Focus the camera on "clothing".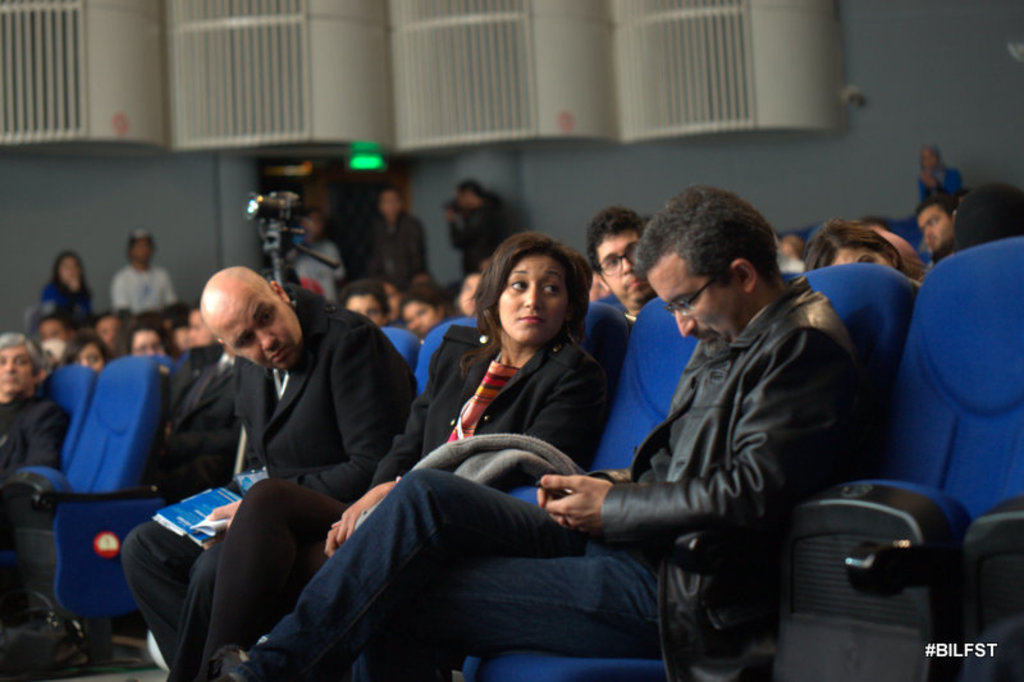
Focus region: BBox(119, 283, 419, 681).
